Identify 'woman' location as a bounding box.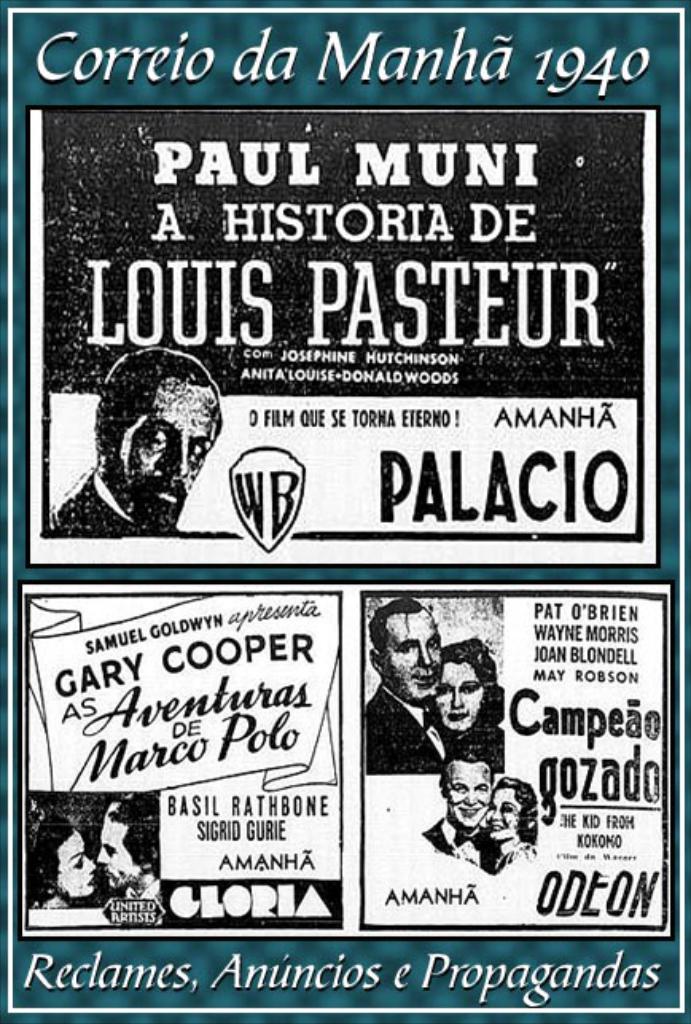
(x1=486, y1=780, x2=533, y2=866).
